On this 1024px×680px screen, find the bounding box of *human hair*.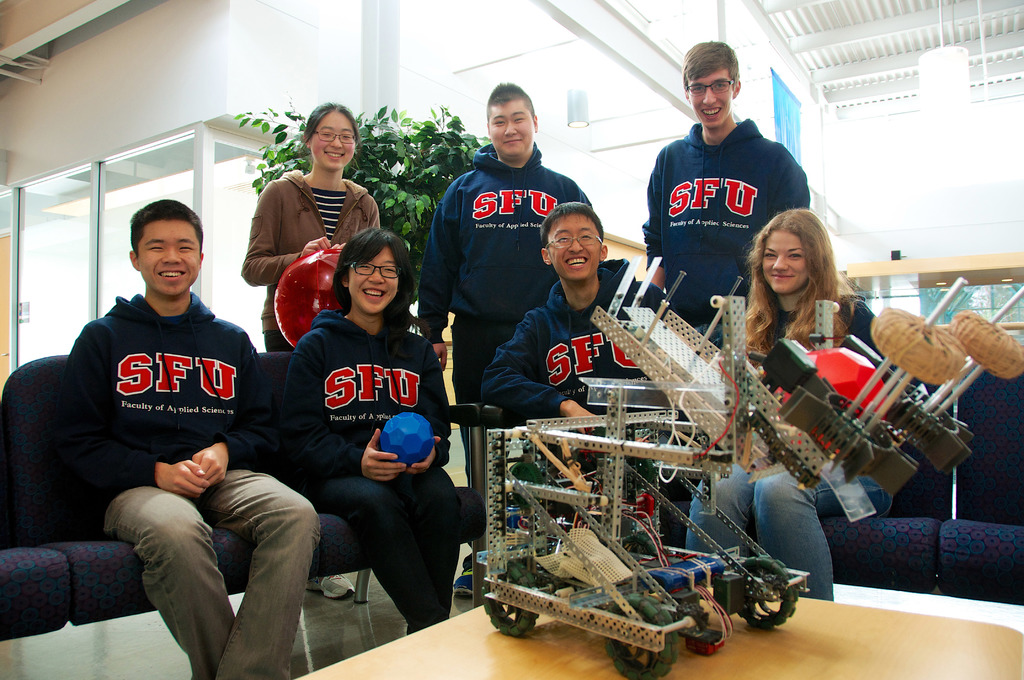
Bounding box: [539,200,605,245].
